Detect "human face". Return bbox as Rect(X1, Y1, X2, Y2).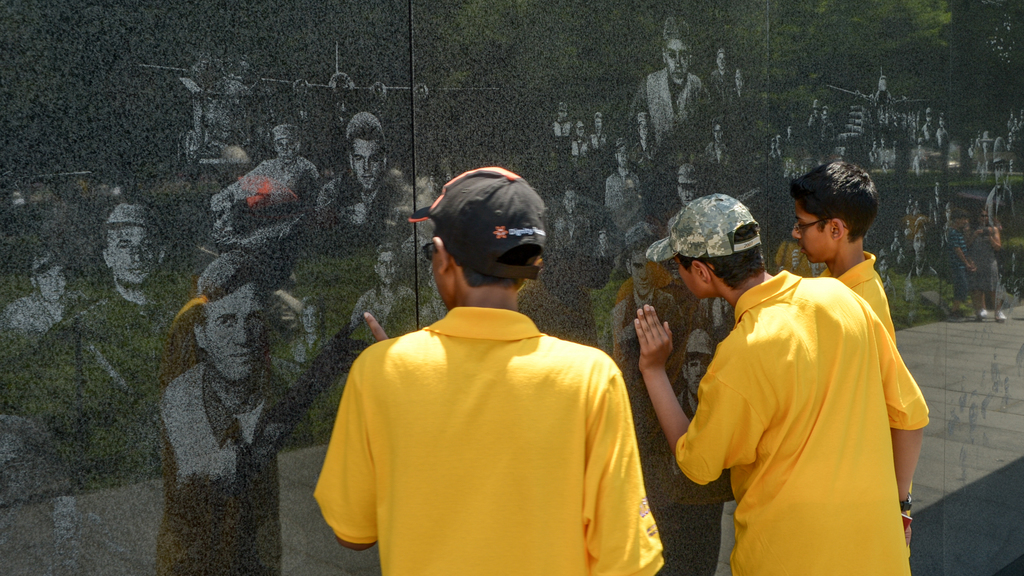
Rect(108, 223, 168, 292).
